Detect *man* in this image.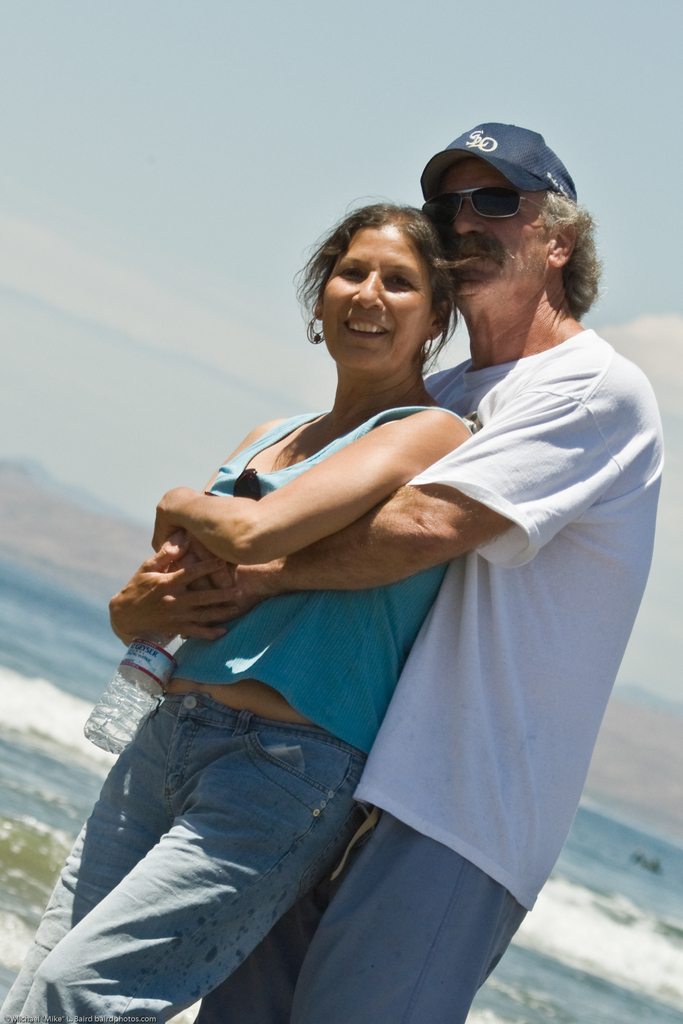
Detection: region(57, 197, 642, 1002).
